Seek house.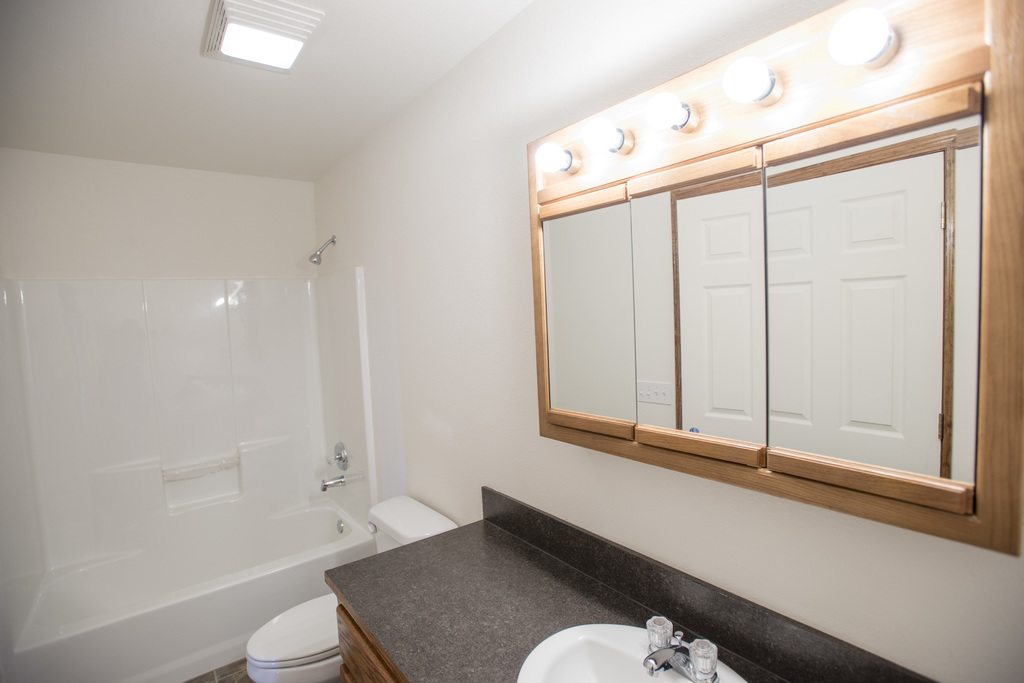
0:0:1023:682.
